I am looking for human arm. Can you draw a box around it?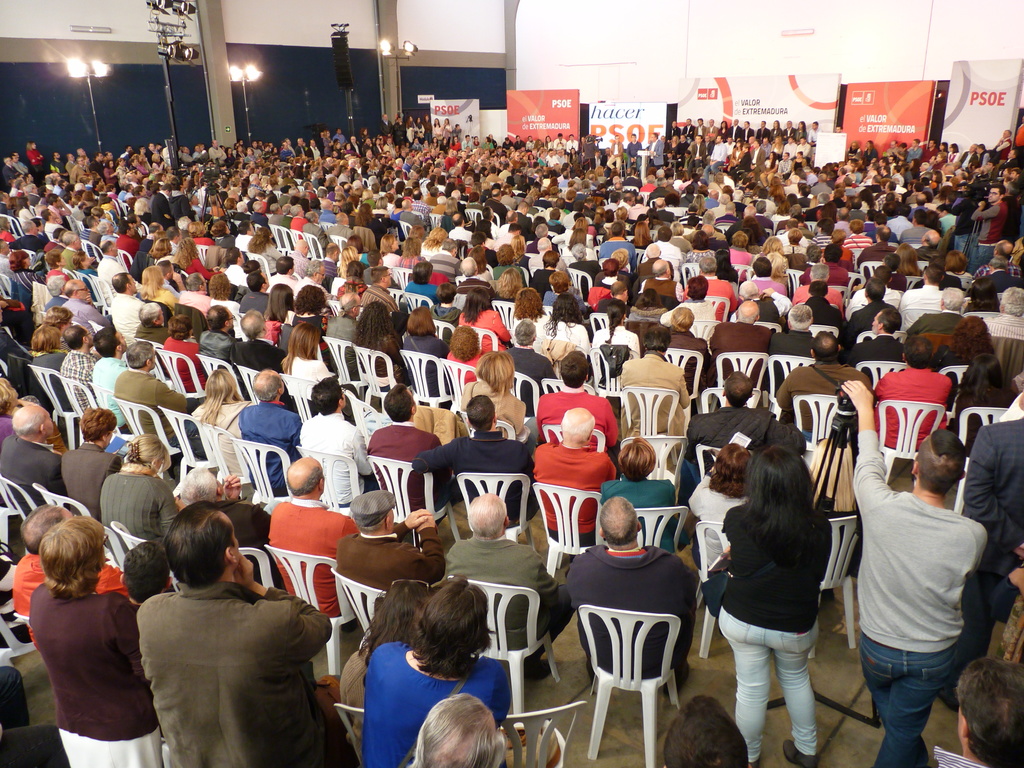
Sure, the bounding box is 160, 488, 187, 541.
